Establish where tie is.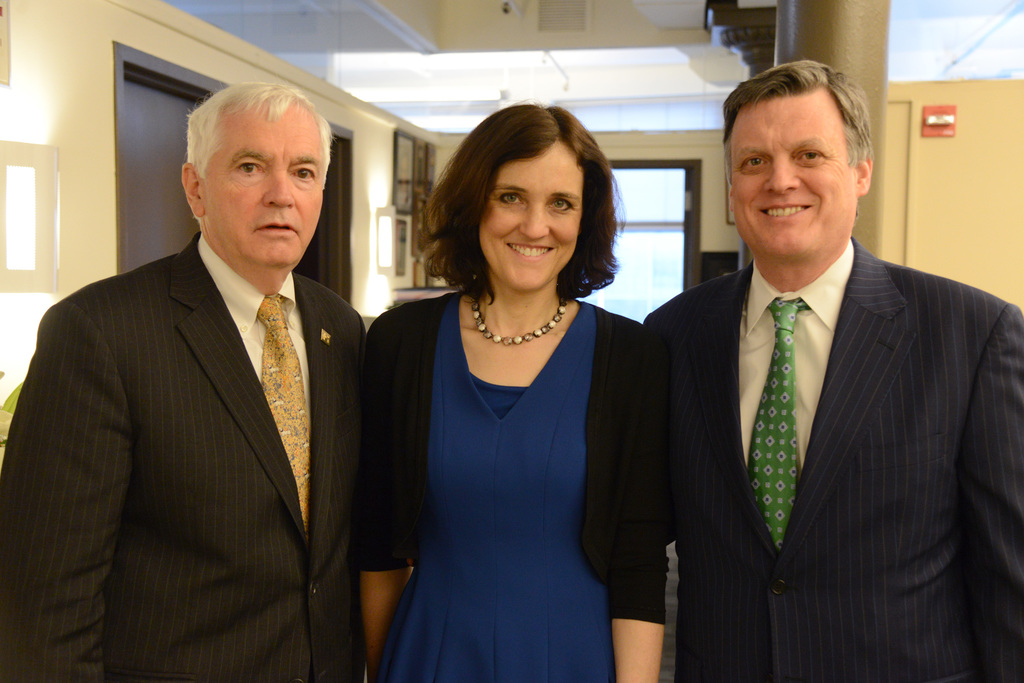
Established at box(257, 293, 310, 513).
